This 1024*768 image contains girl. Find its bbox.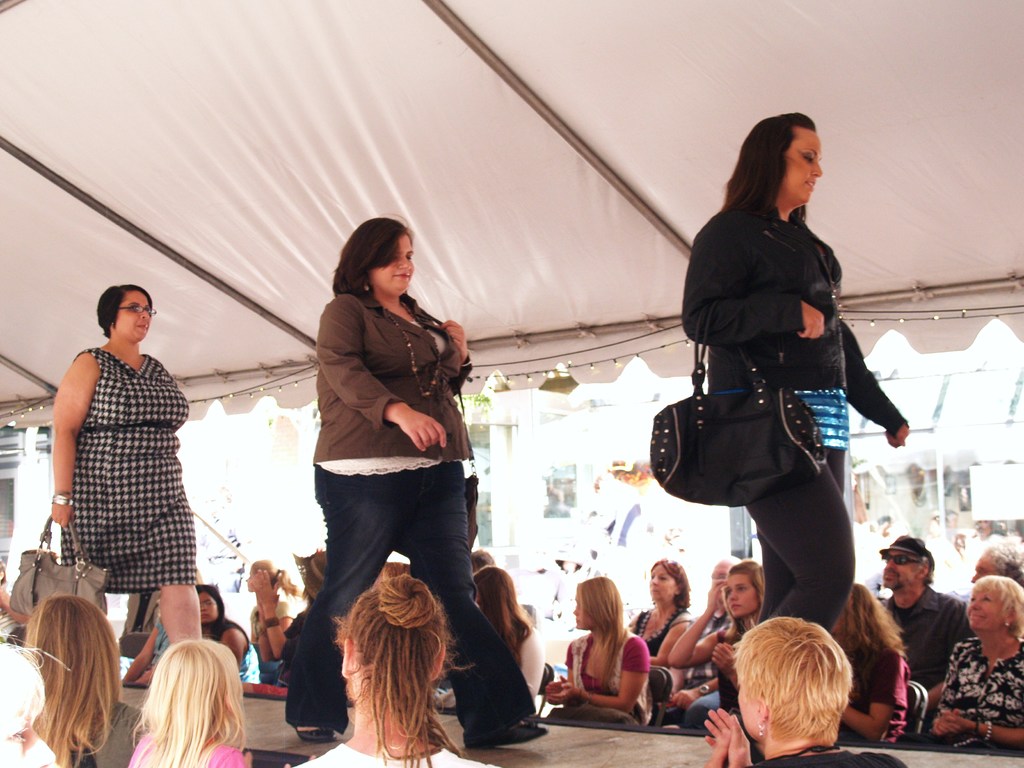
<region>120, 636, 252, 767</region>.
